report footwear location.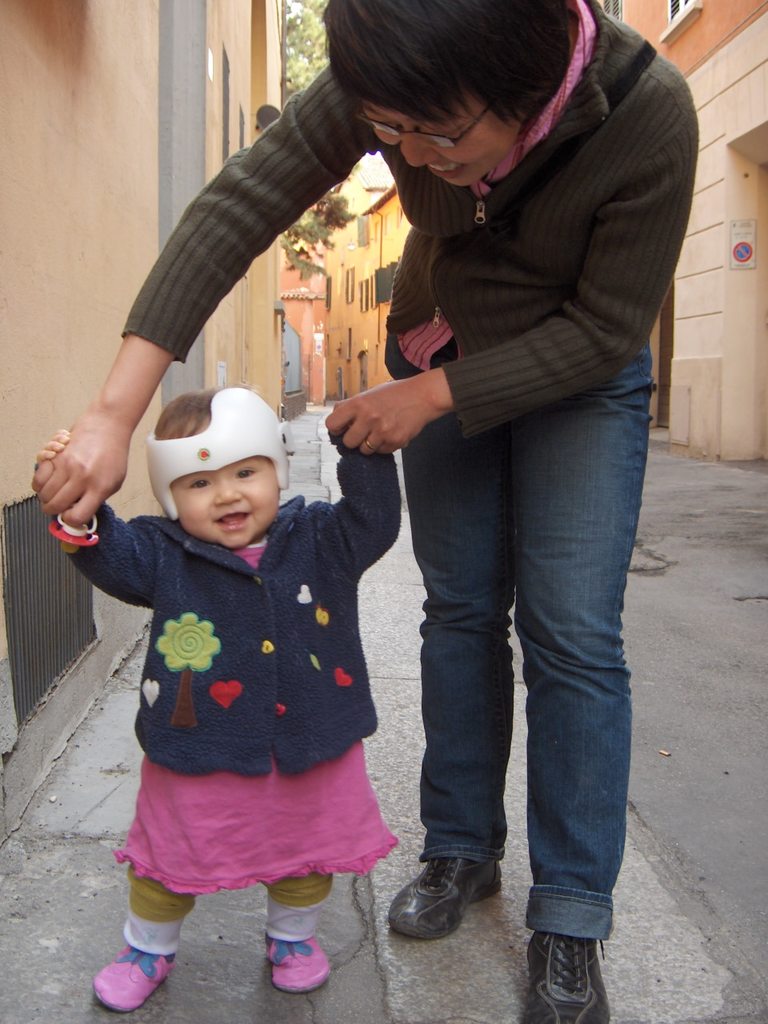
Report: crop(90, 946, 185, 1017).
